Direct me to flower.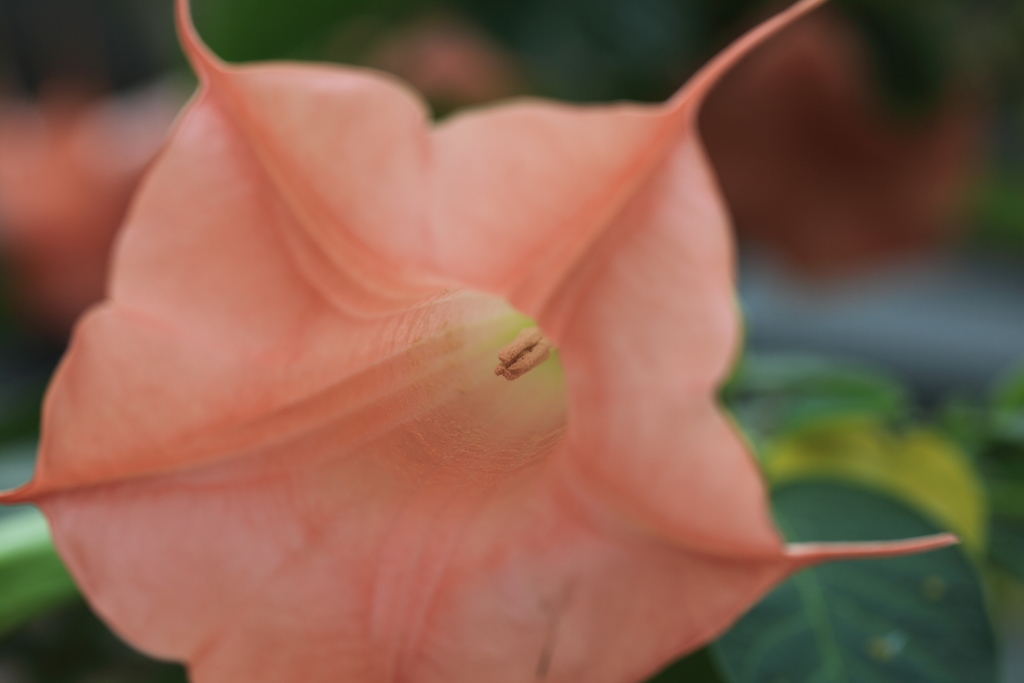
Direction: box(695, 20, 991, 286).
